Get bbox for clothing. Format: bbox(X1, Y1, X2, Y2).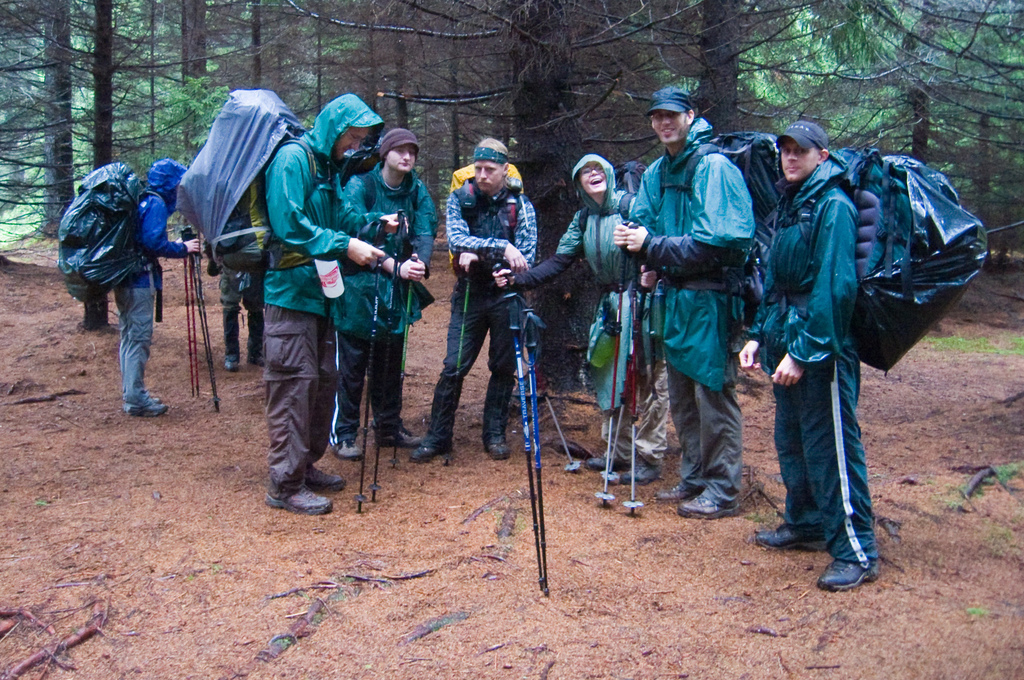
bbox(736, 142, 883, 560).
